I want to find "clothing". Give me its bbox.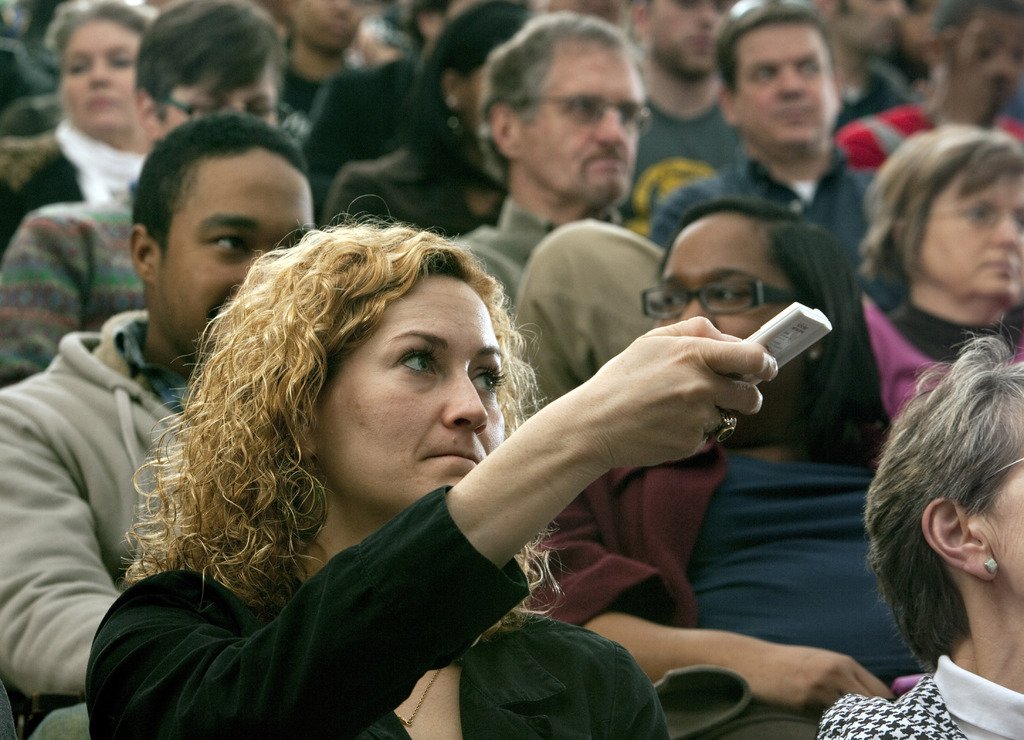
319/149/508/226.
